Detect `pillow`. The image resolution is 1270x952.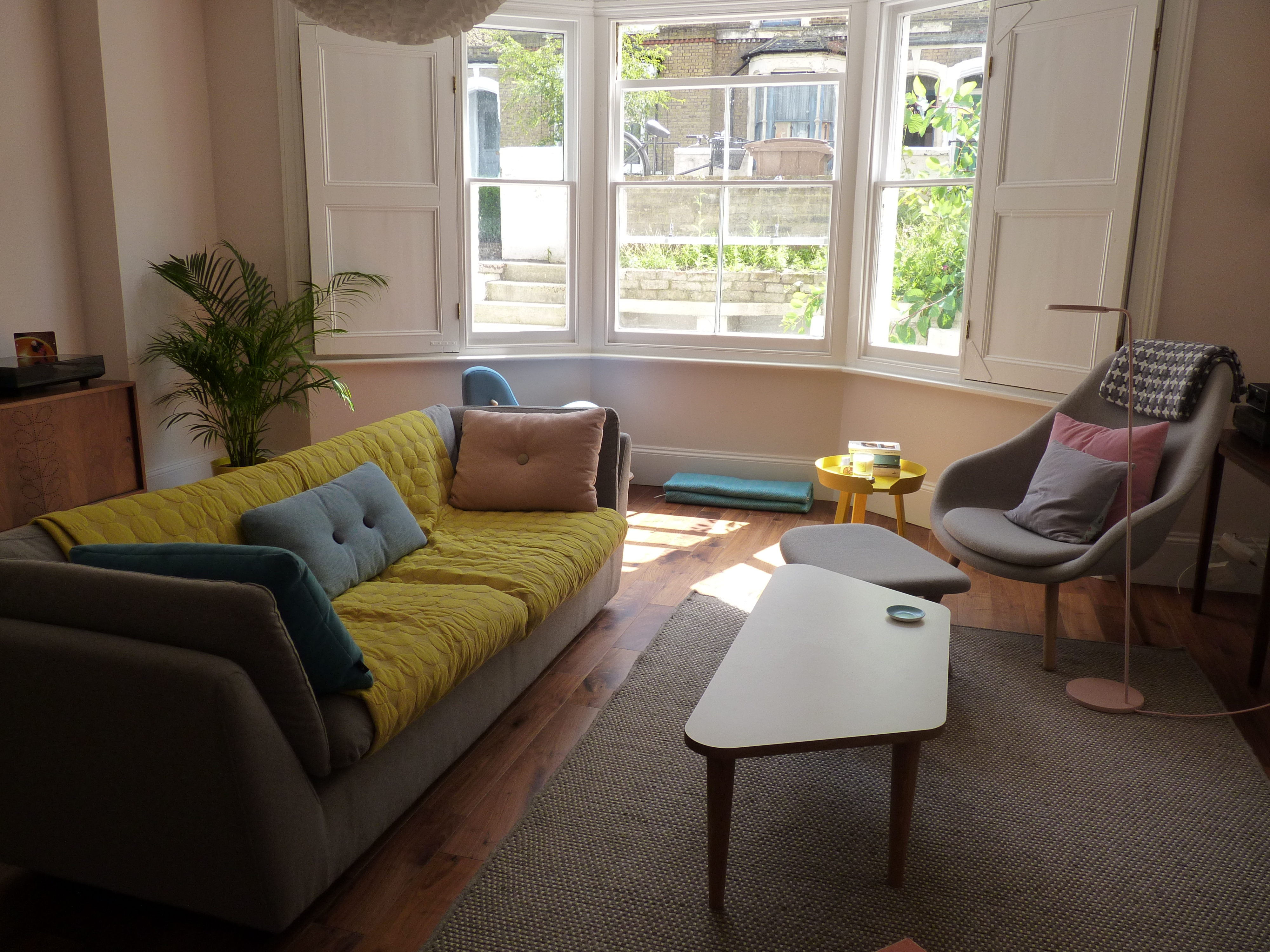
bbox(27, 175, 118, 220).
